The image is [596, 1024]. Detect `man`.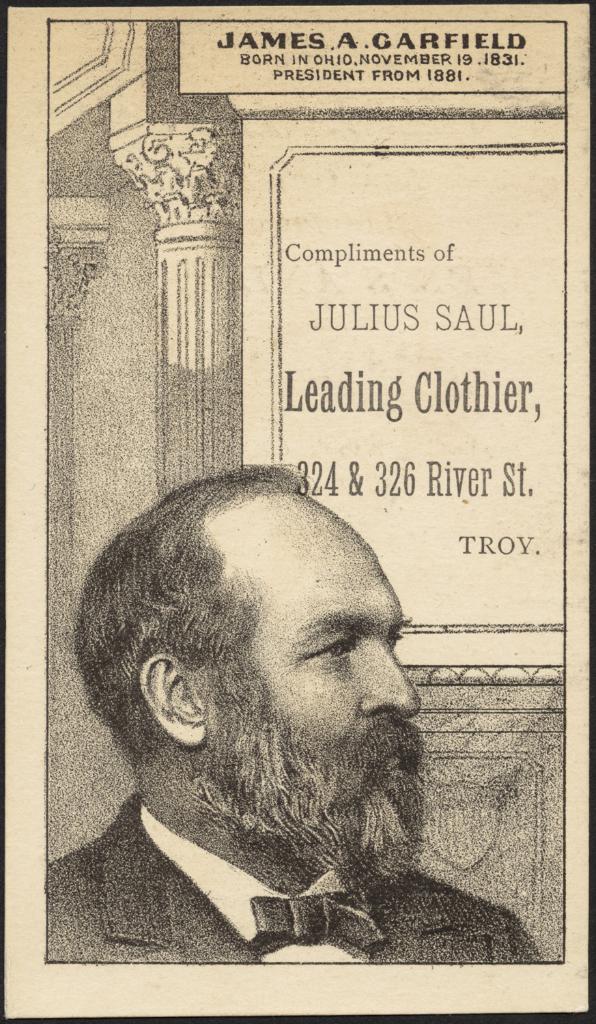
Detection: <bbox>18, 447, 522, 967</bbox>.
